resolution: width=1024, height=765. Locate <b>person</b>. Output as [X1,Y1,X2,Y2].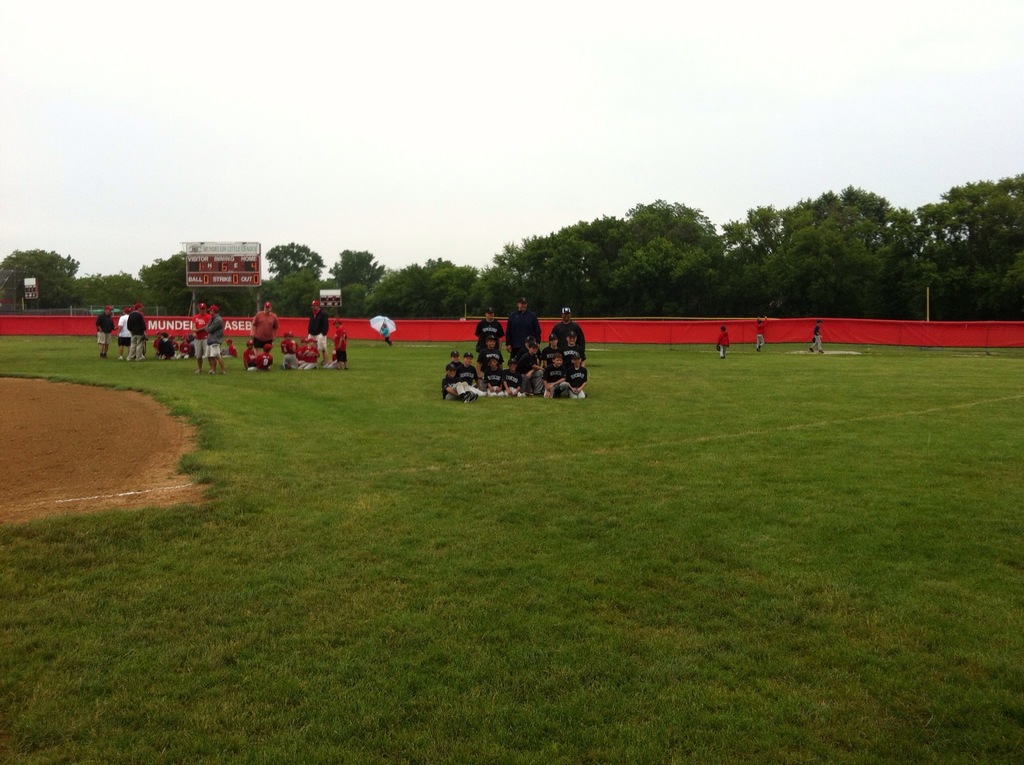
[755,315,765,354].
